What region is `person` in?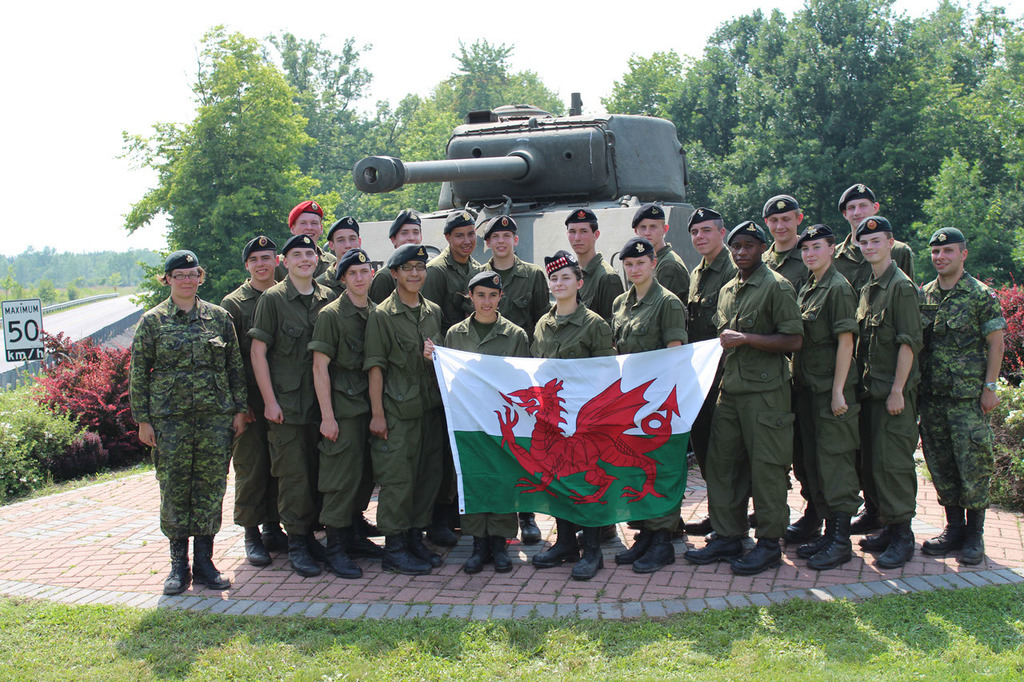
916,229,1003,563.
